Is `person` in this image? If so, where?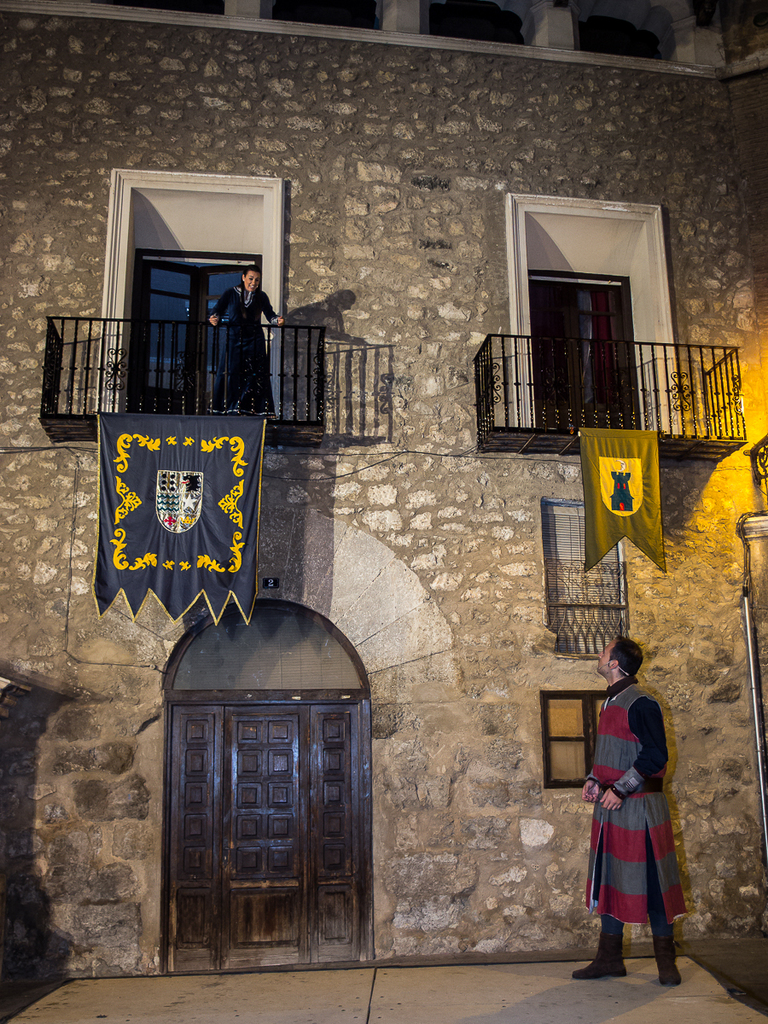
Yes, at <region>209, 265, 285, 416</region>.
